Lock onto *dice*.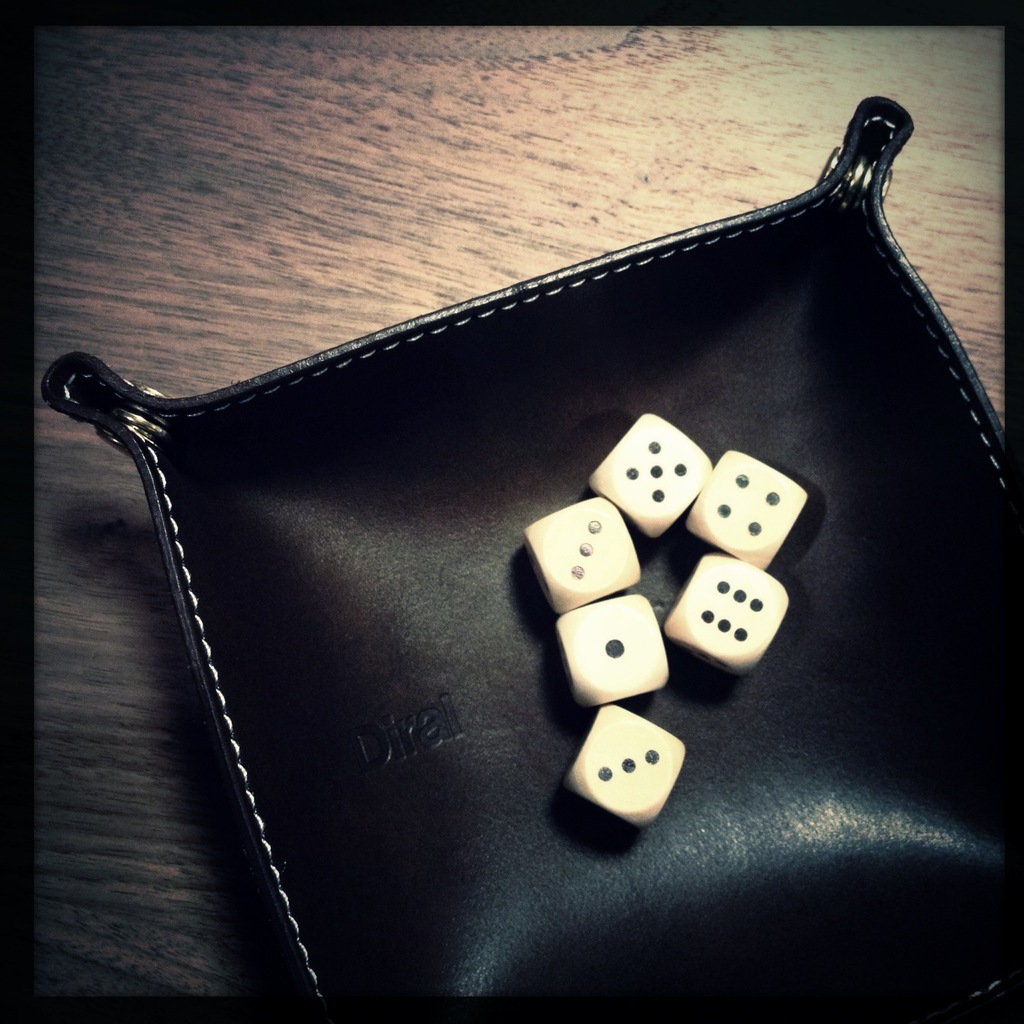
Locked: {"left": 665, "top": 550, "right": 787, "bottom": 675}.
